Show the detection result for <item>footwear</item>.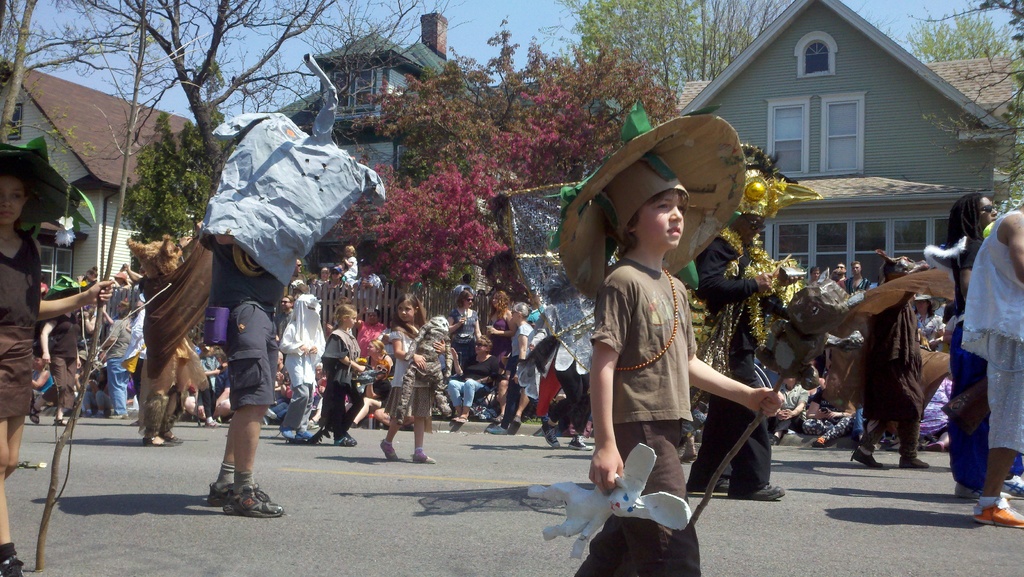
locate(922, 441, 946, 453).
